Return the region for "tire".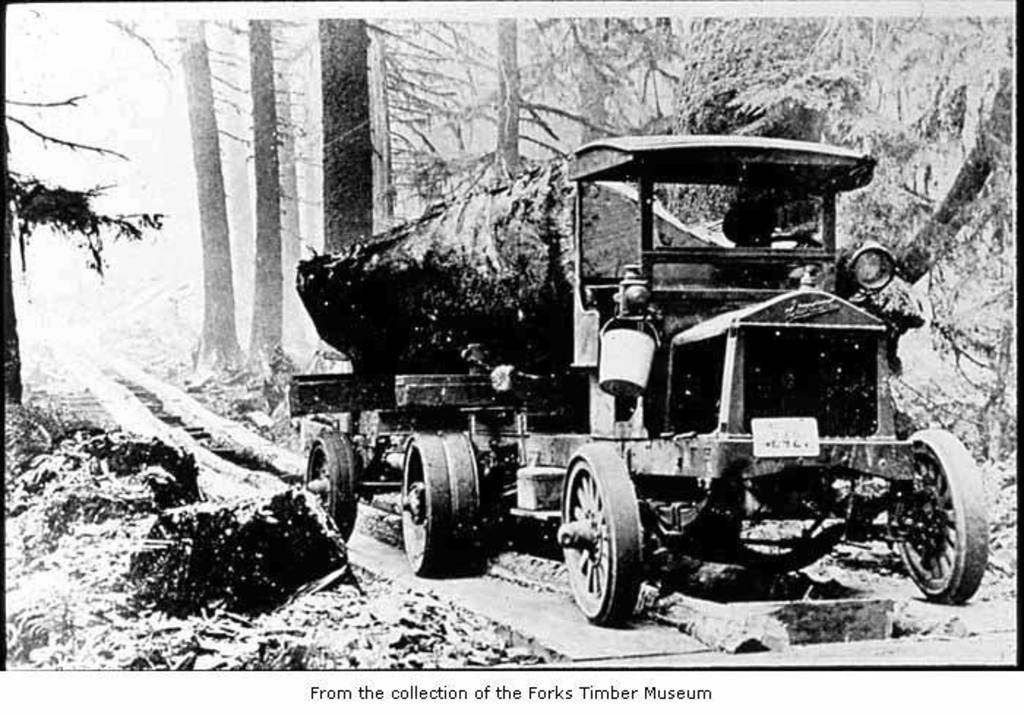
[x1=556, y1=440, x2=641, y2=621].
